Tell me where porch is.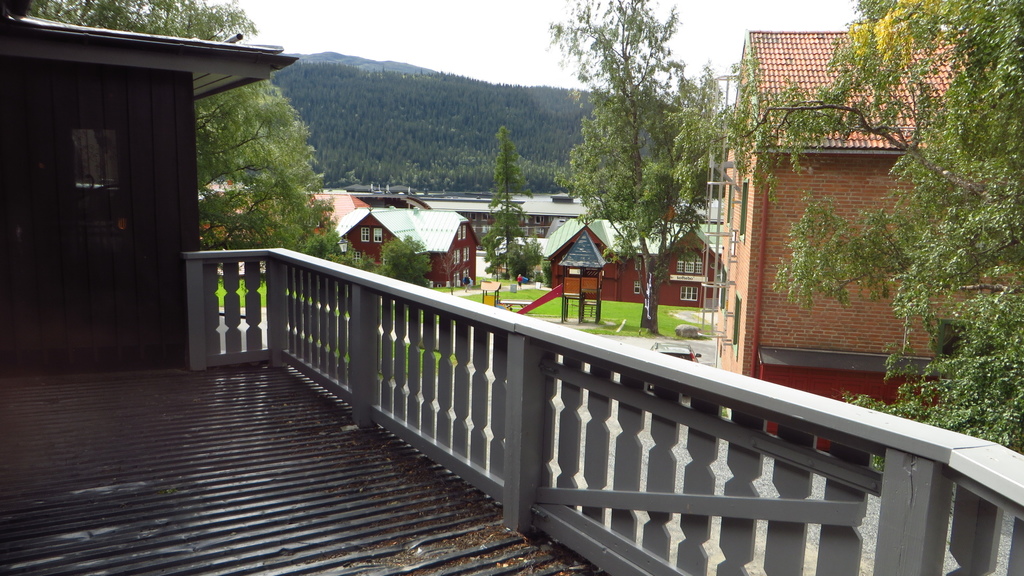
porch is at box=[0, 141, 977, 541].
